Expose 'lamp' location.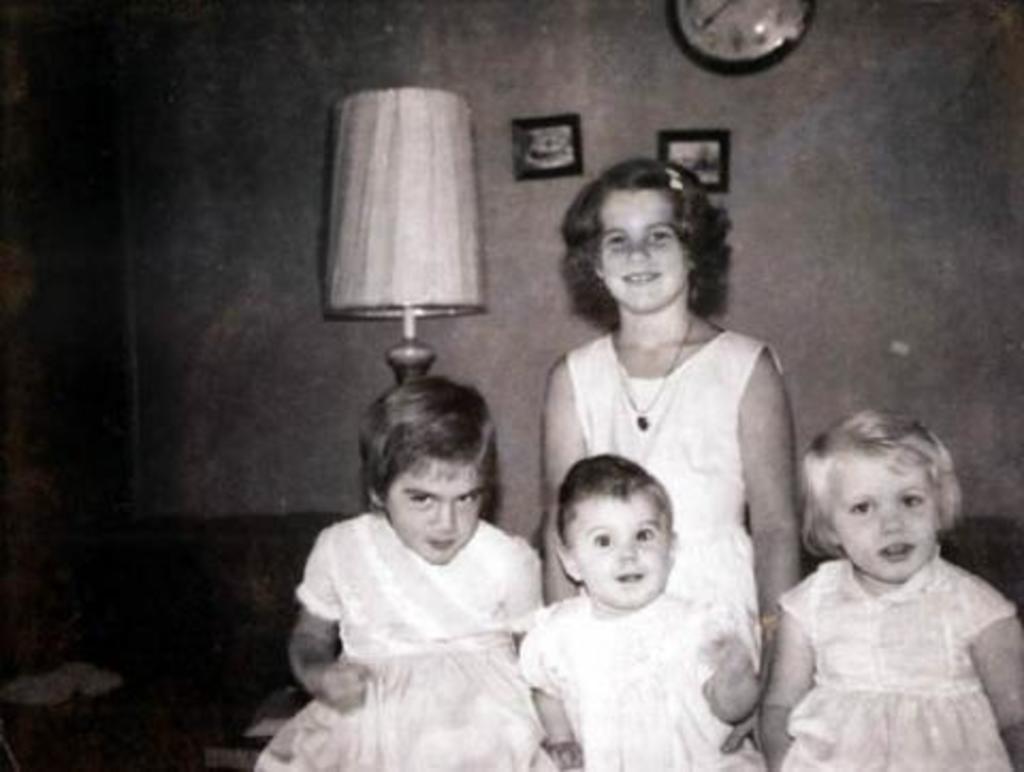
Exposed at (left=326, top=85, right=491, bottom=380).
